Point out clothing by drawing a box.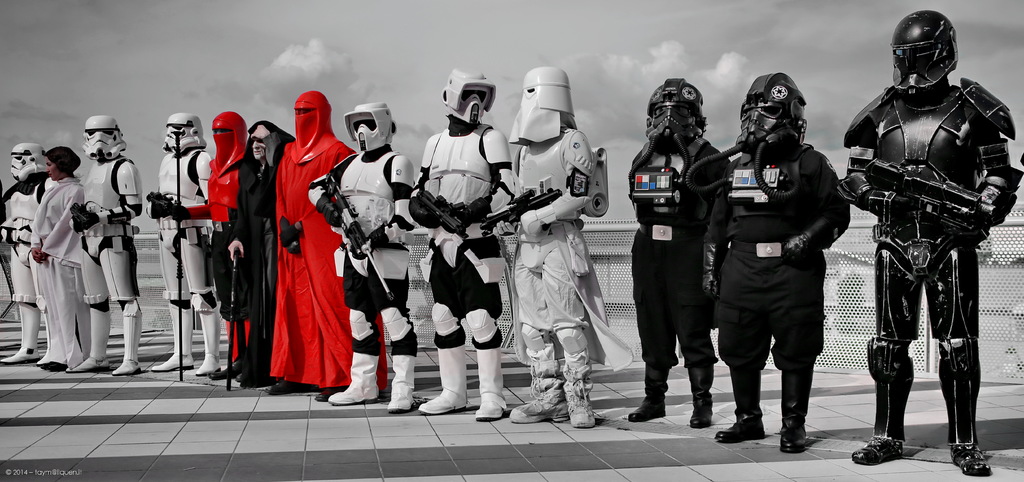
region(845, 8, 1022, 377).
